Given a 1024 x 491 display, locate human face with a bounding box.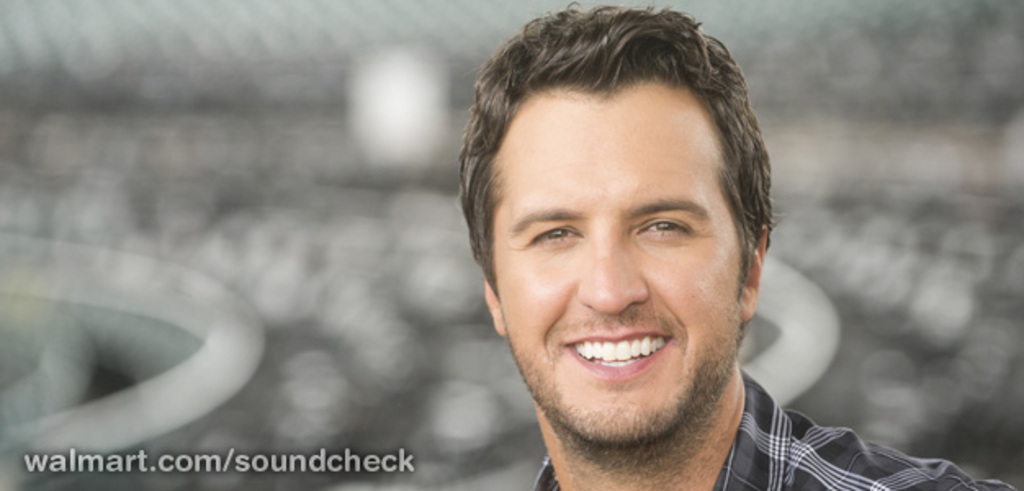
Located: box(494, 101, 751, 448).
